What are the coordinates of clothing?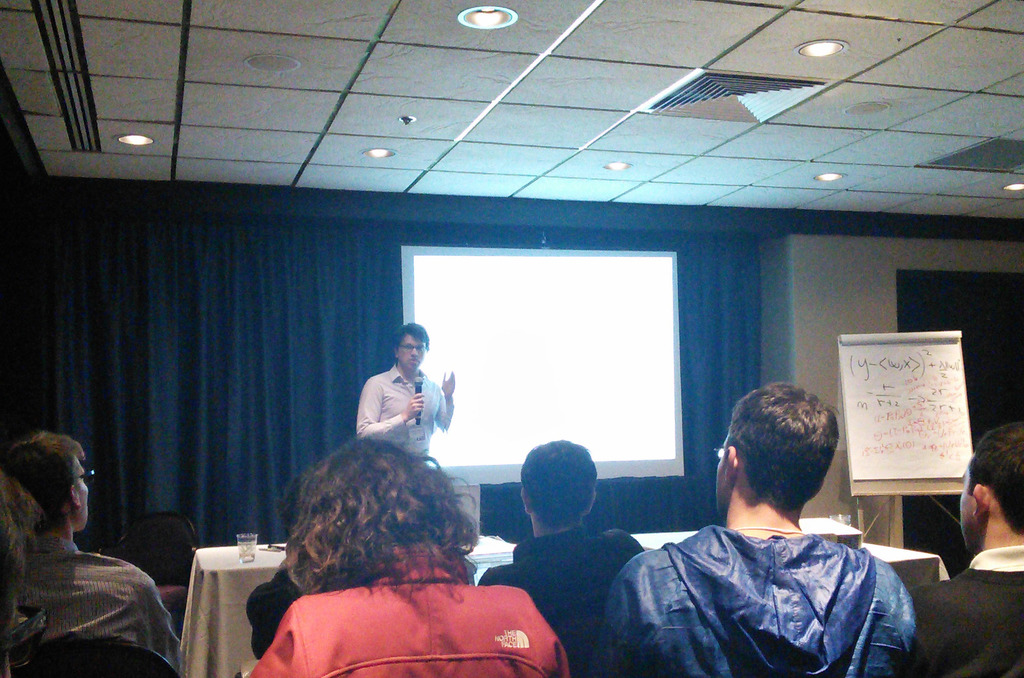
{"x1": 348, "y1": 355, "x2": 456, "y2": 466}.
